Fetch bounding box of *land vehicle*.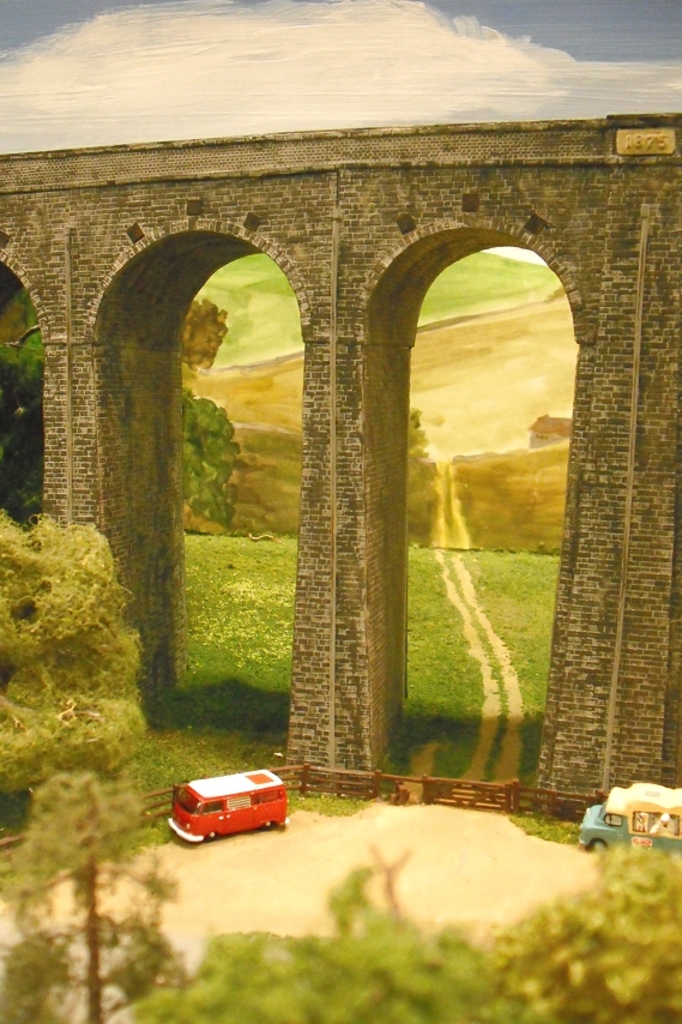
Bbox: {"left": 574, "top": 776, "right": 681, "bottom": 854}.
